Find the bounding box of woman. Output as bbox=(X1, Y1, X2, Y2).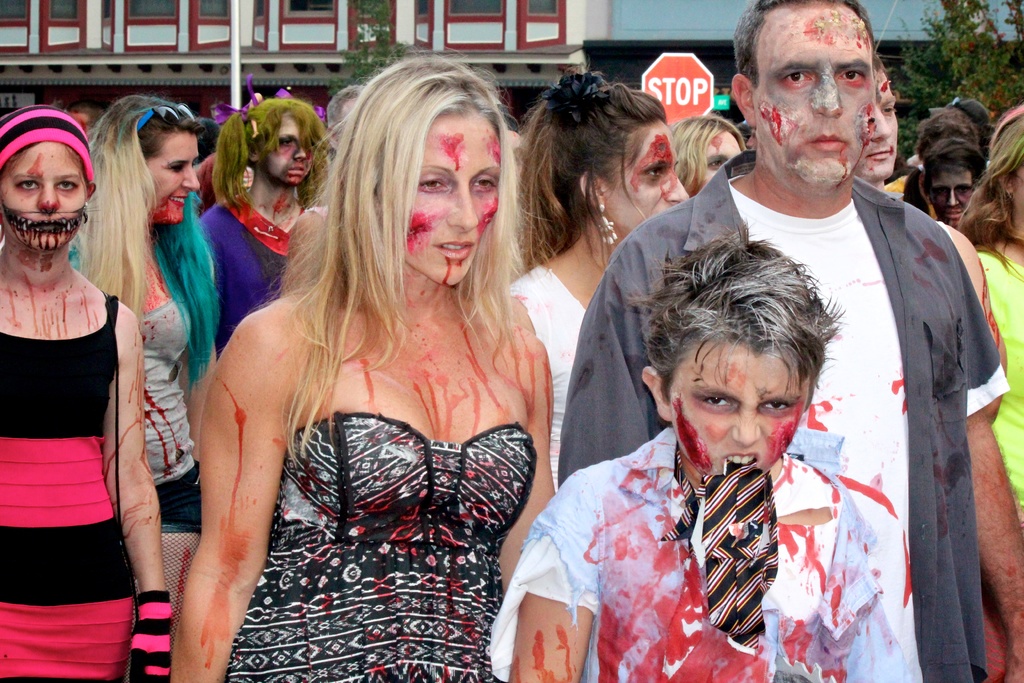
bbox=(952, 100, 1023, 682).
